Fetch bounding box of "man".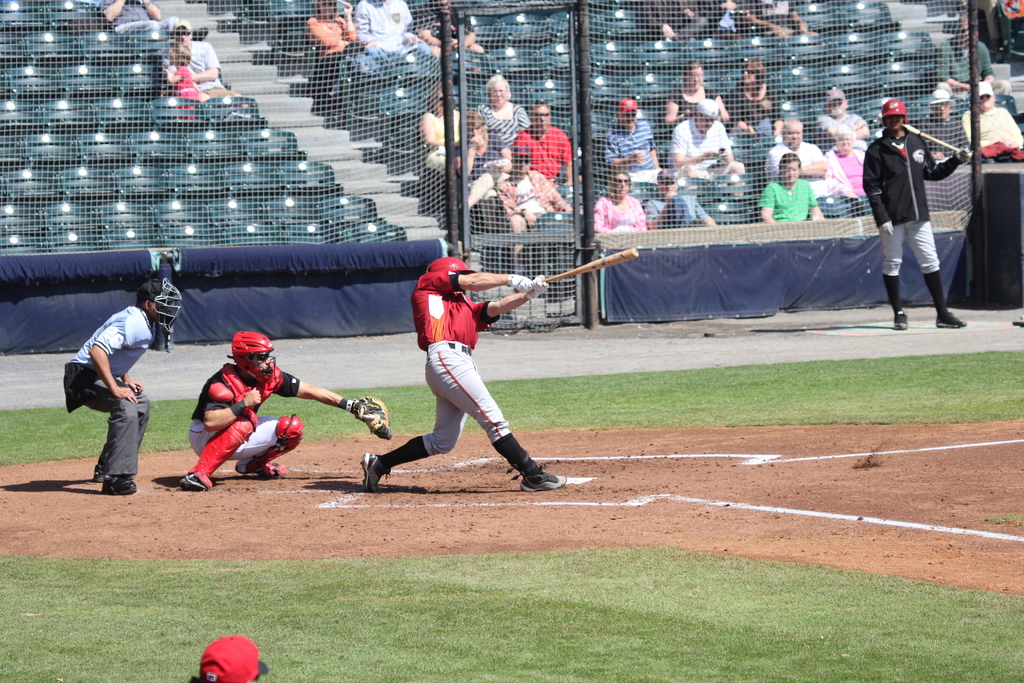
Bbox: [870,93,967,322].
